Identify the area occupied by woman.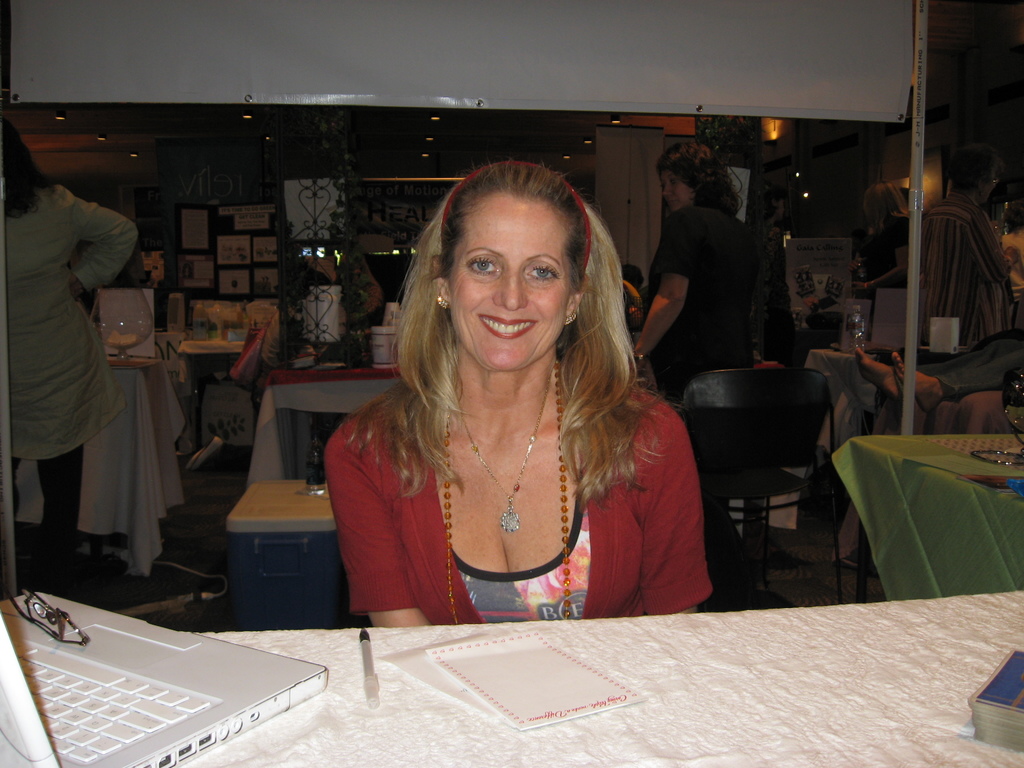
Area: x1=632, y1=142, x2=764, y2=406.
